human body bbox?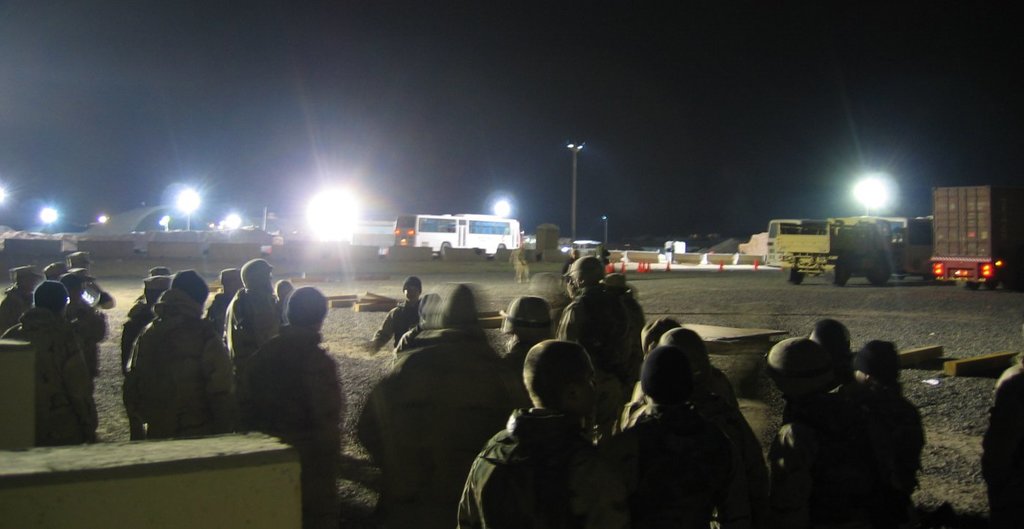
{"x1": 250, "y1": 287, "x2": 343, "y2": 528}
